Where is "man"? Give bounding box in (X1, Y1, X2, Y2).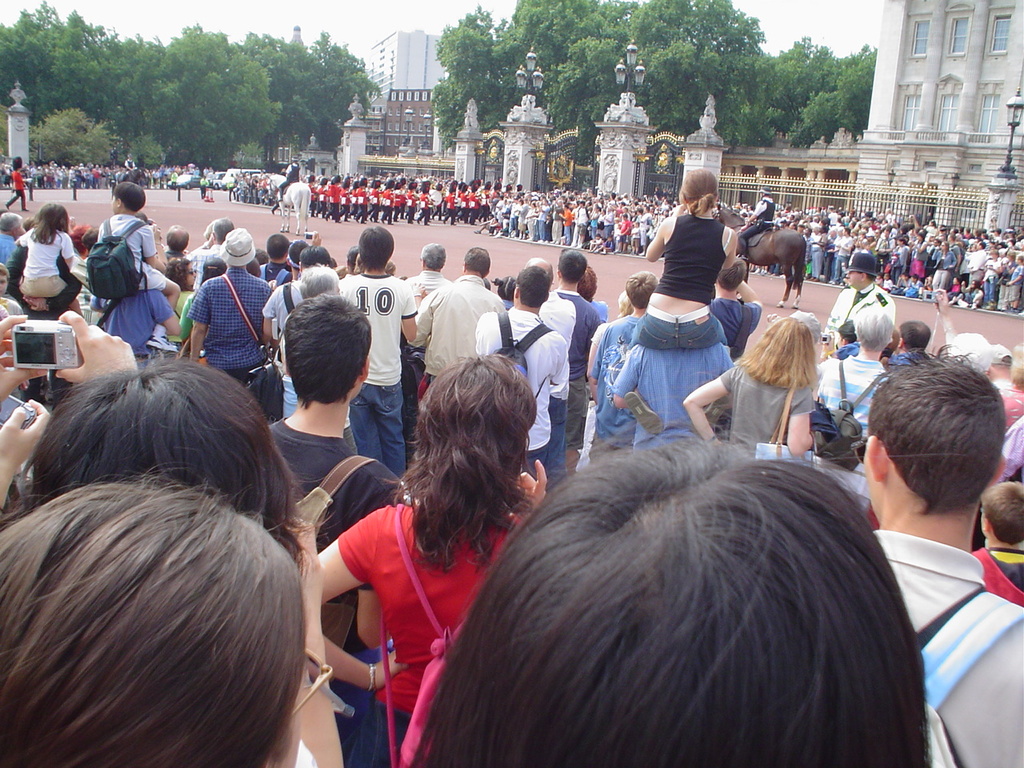
(863, 342, 1023, 767).
